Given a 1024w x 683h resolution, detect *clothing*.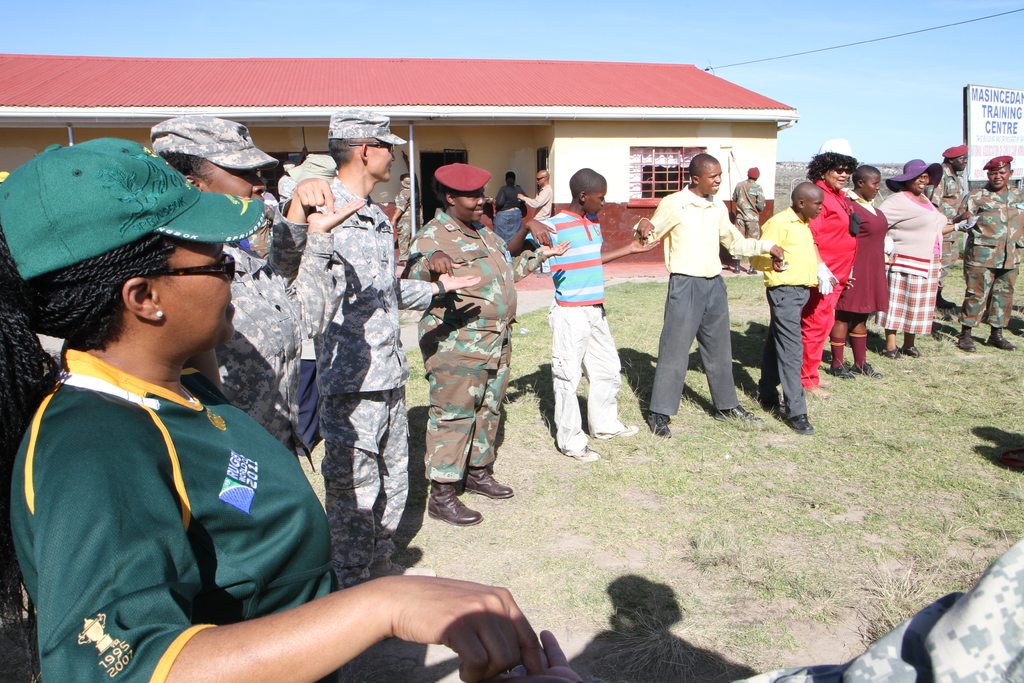
(left=952, top=261, right=1023, bottom=333).
